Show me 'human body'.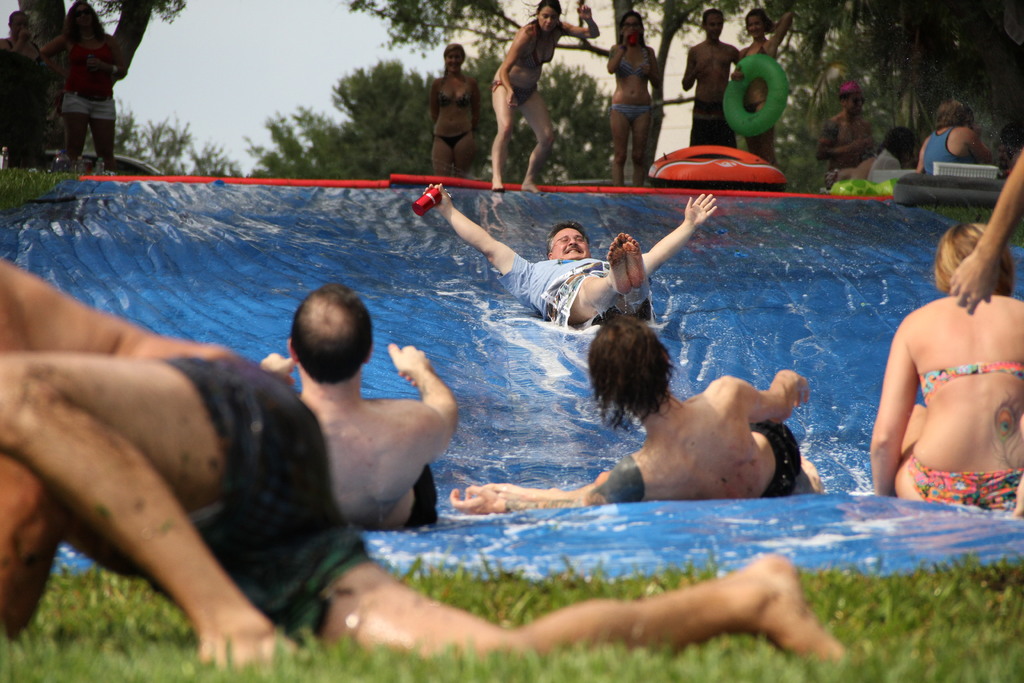
'human body' is here: region(22, 0, 132, 172).
